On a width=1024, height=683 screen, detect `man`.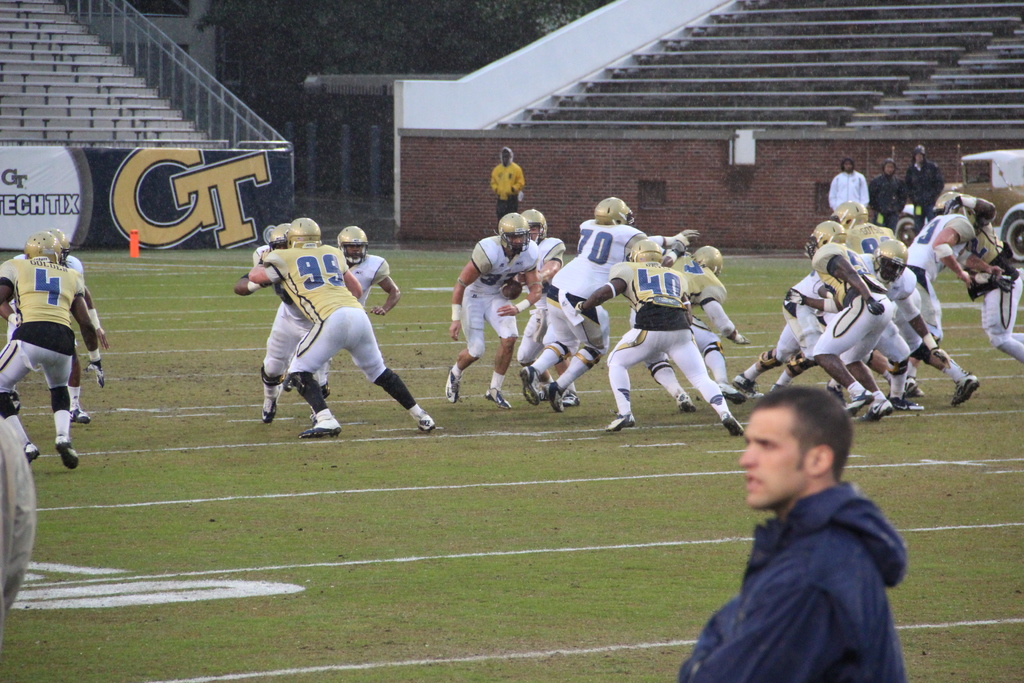
<box>444,211,539,409</box>.
